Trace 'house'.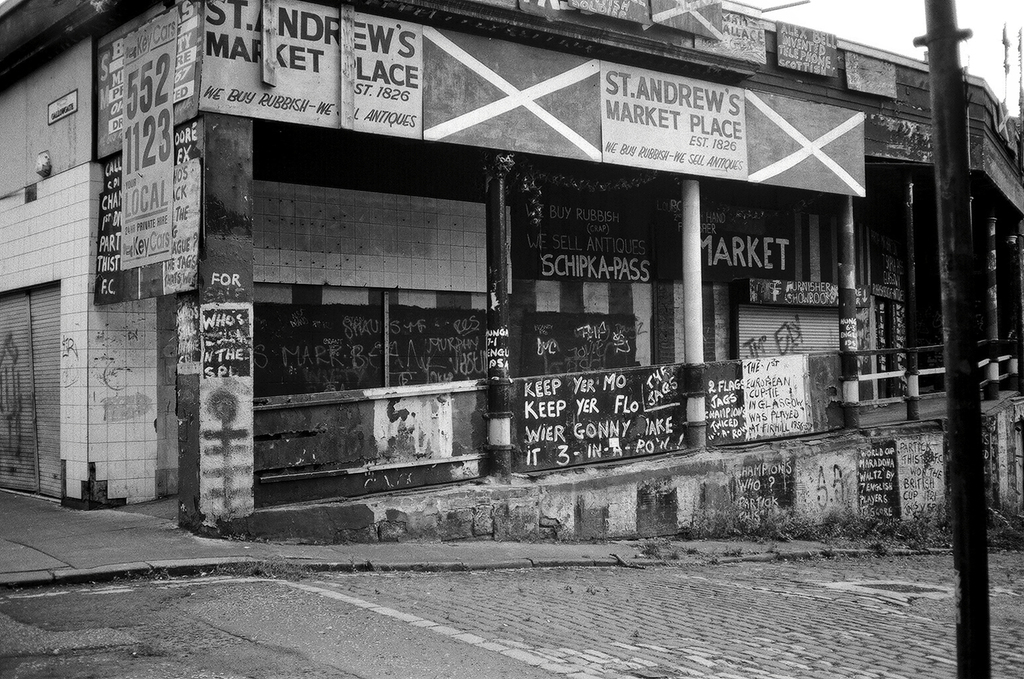
Traced to BBox(517, 17, 741, 497).
